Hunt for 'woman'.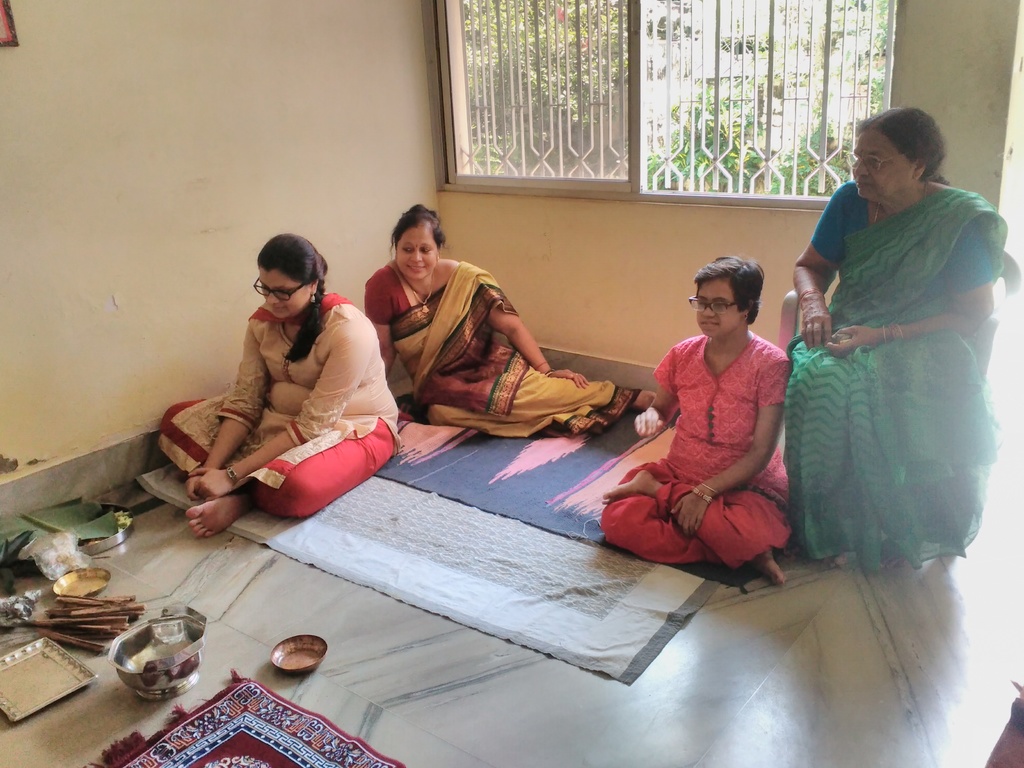
Hunted down at box=[362, 204, 657, 436].
